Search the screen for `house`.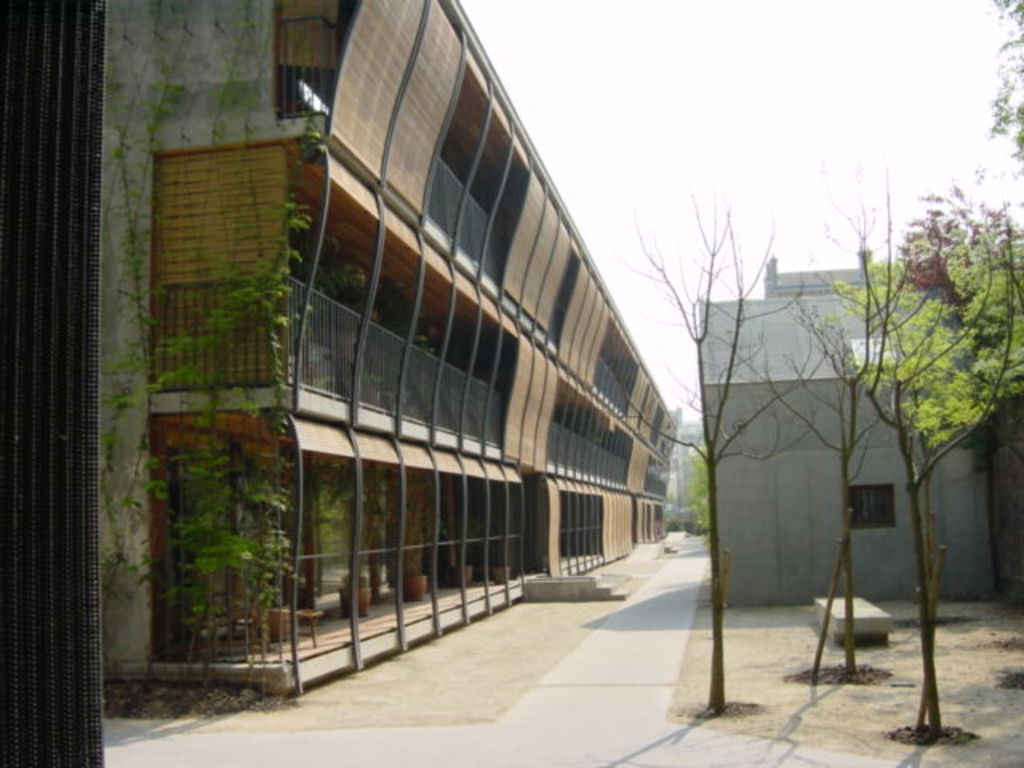
Found at region(685, 238, 1022, 608).
